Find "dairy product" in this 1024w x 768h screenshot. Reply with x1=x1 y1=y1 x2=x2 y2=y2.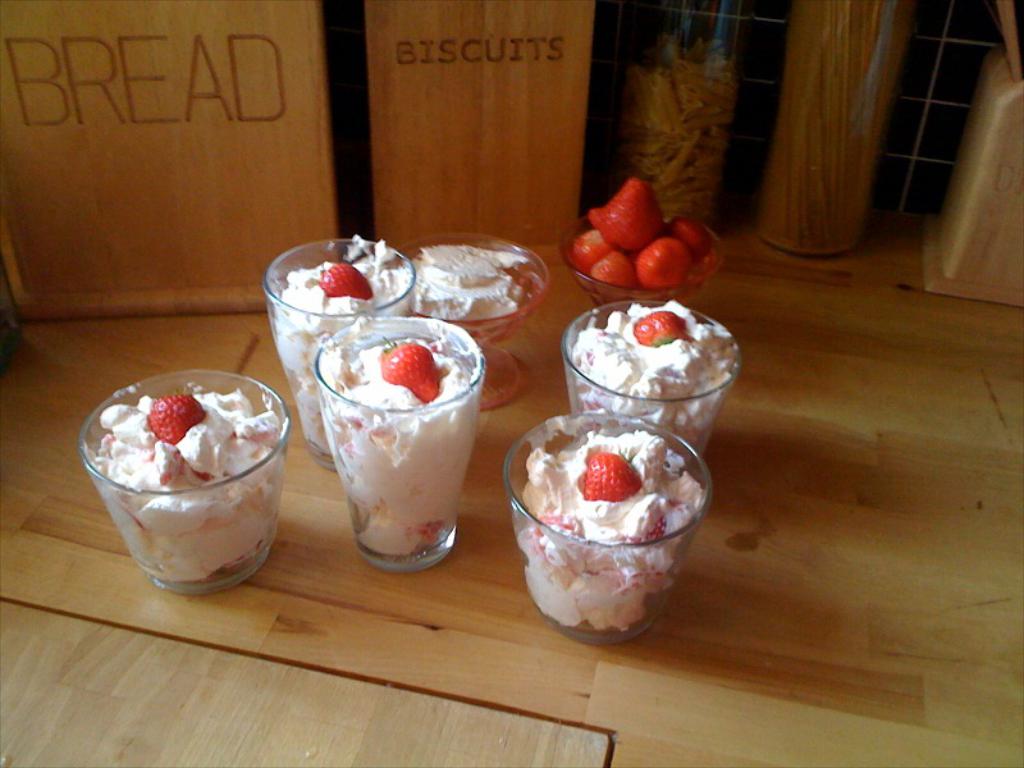
x1=323 y1=349 x2=476 y2=543.
